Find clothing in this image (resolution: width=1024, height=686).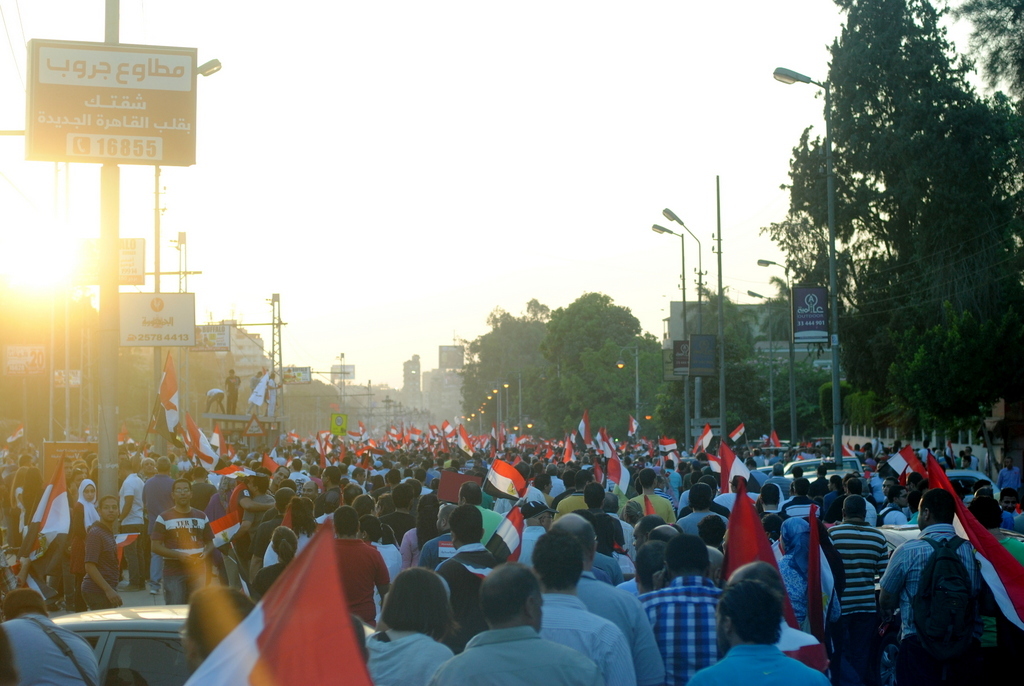
rect(264, 377, 279, 417).
